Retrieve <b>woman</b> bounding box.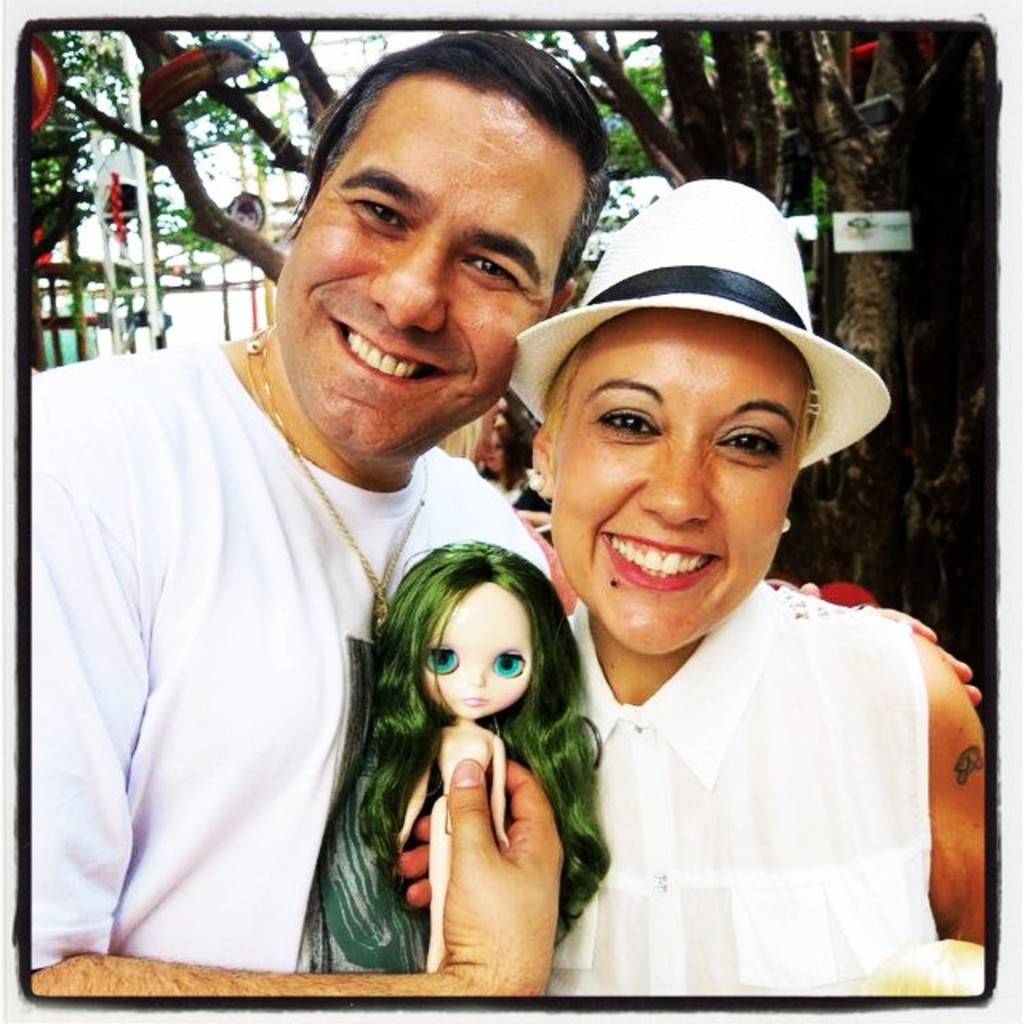
Bounding box: l=485, t=264, r=997, b=1013.
